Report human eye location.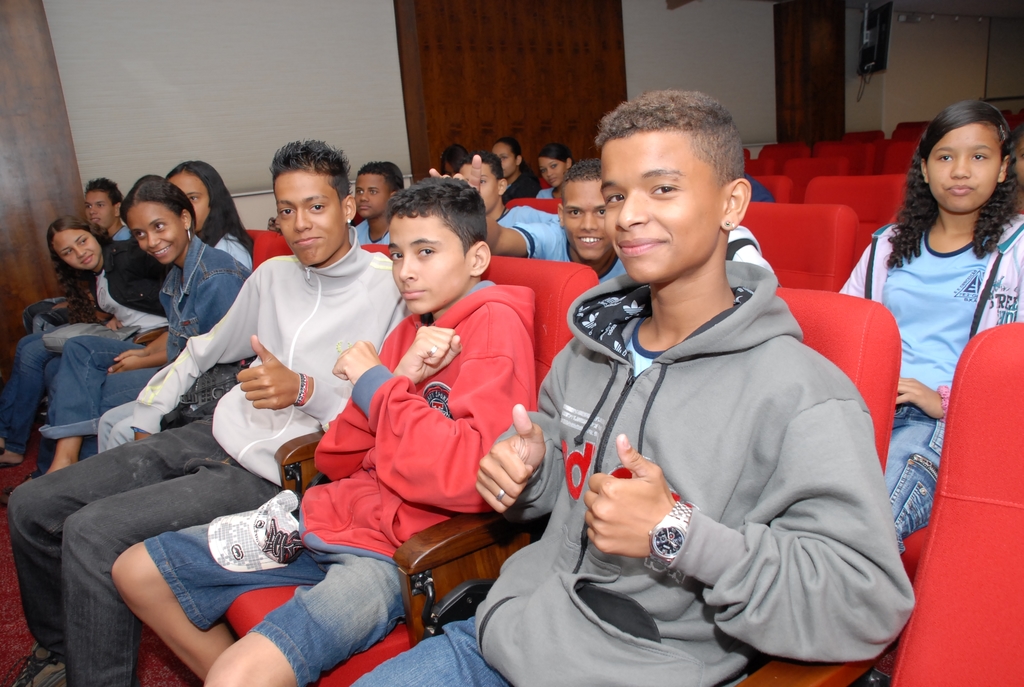
Report: {"left": 972, "top": 150, "right": 985, "bottom": 163}.
